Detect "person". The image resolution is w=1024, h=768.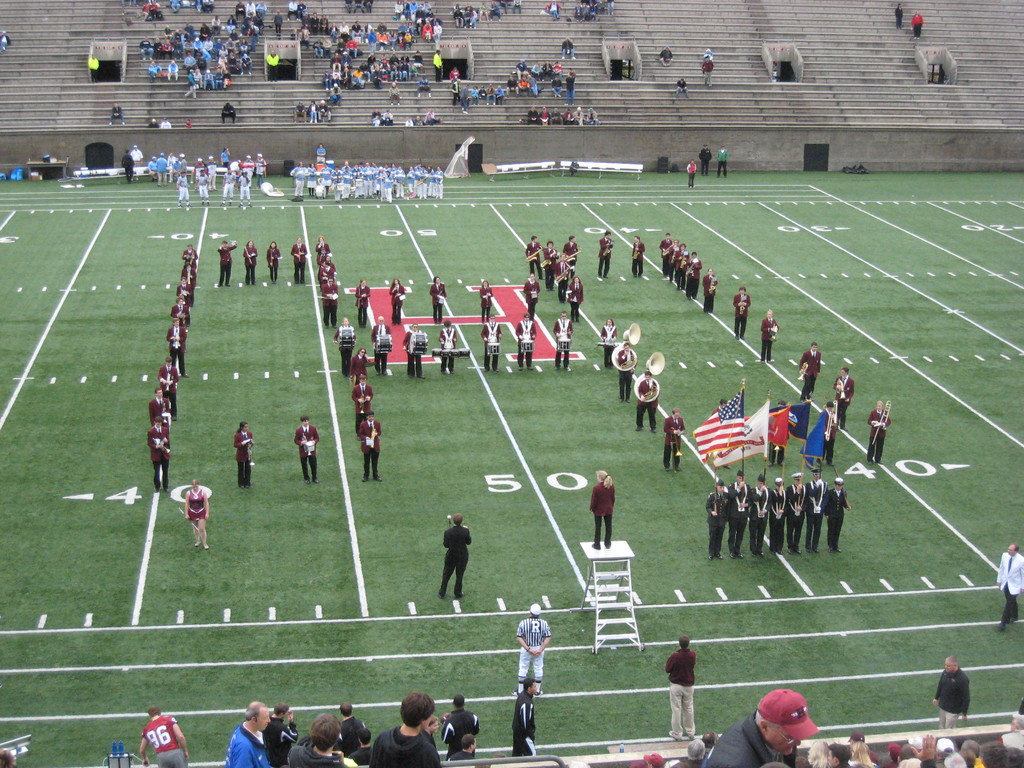
left=636, top=371, right=654, bottom=426.
